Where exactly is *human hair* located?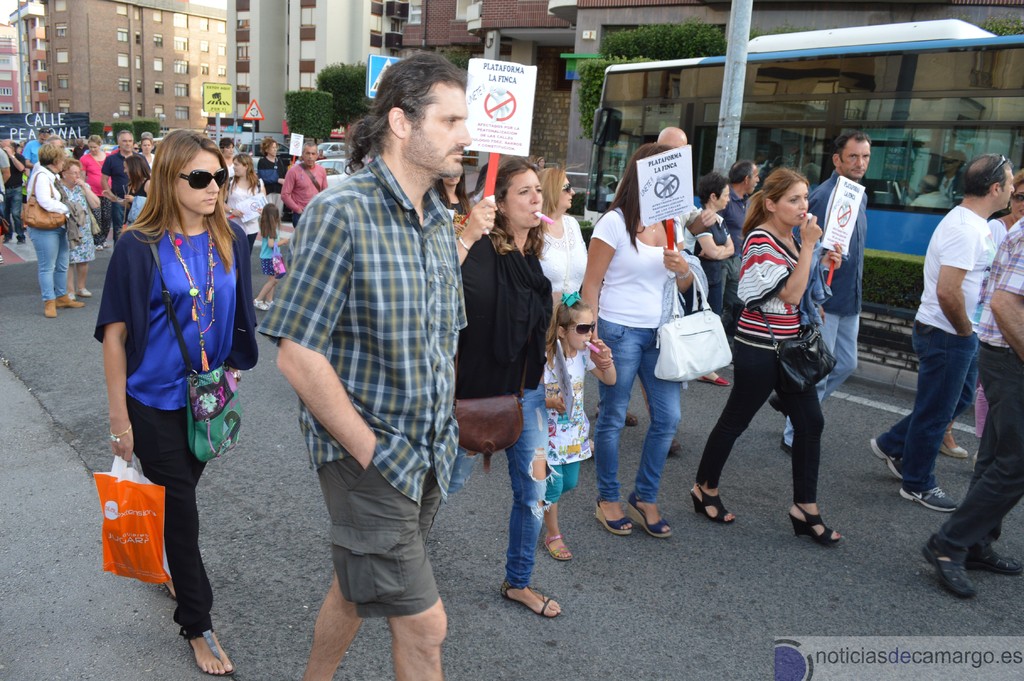
Its bounding box is (729, 162, 758, 190).
